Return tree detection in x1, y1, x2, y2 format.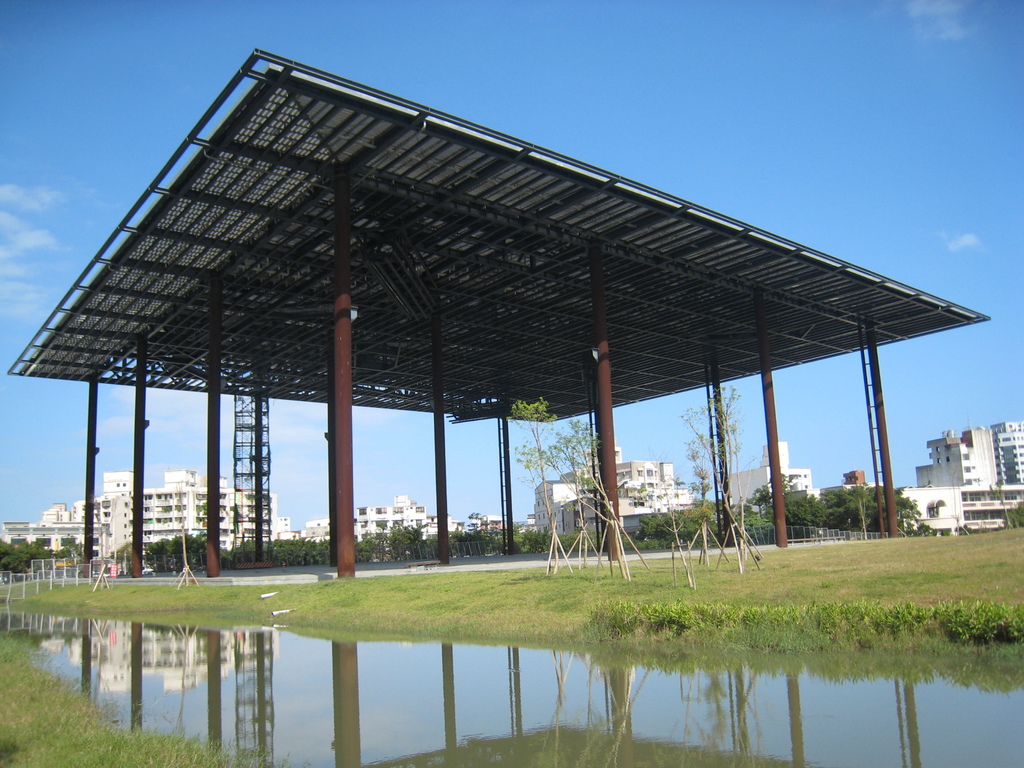
350, 517, 439, 562.
